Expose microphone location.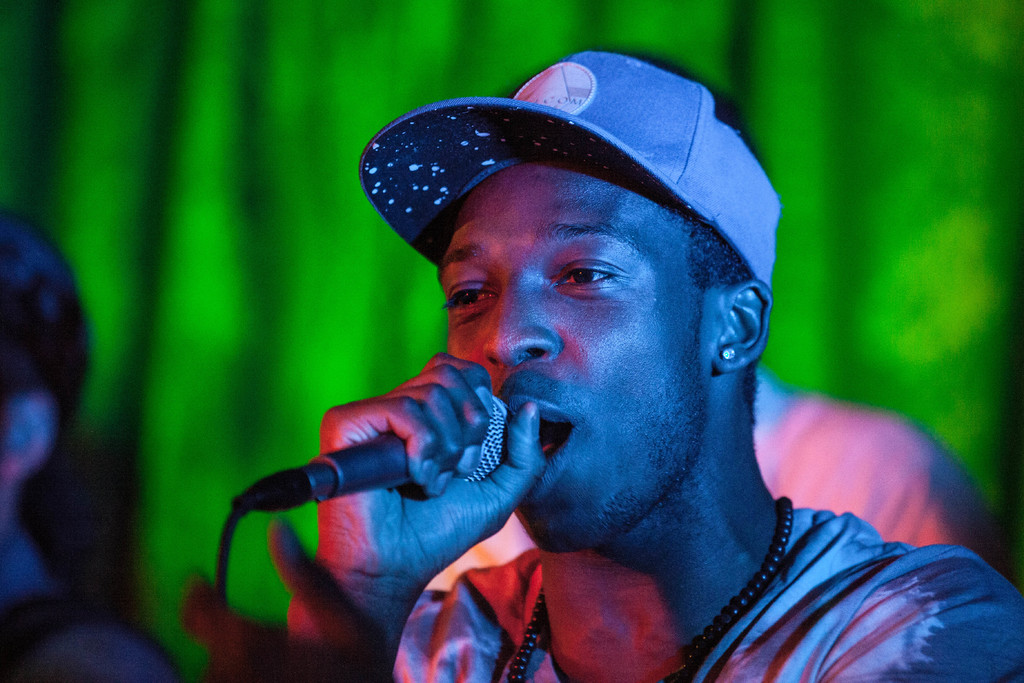
Exposed at {"left": 236, "top": 391, "right": 520, "bottom": 505}.
